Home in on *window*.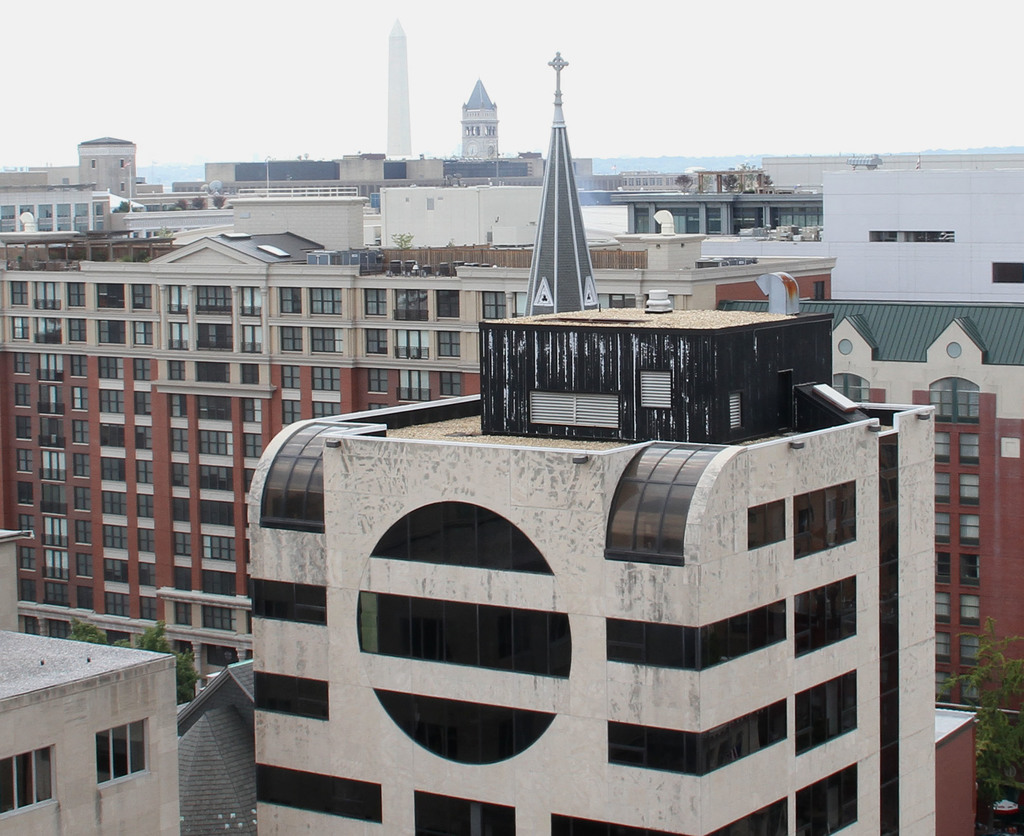
Homed in at {"x1": 602, "y1": 599, "x2": 790, "y2": 659}.
